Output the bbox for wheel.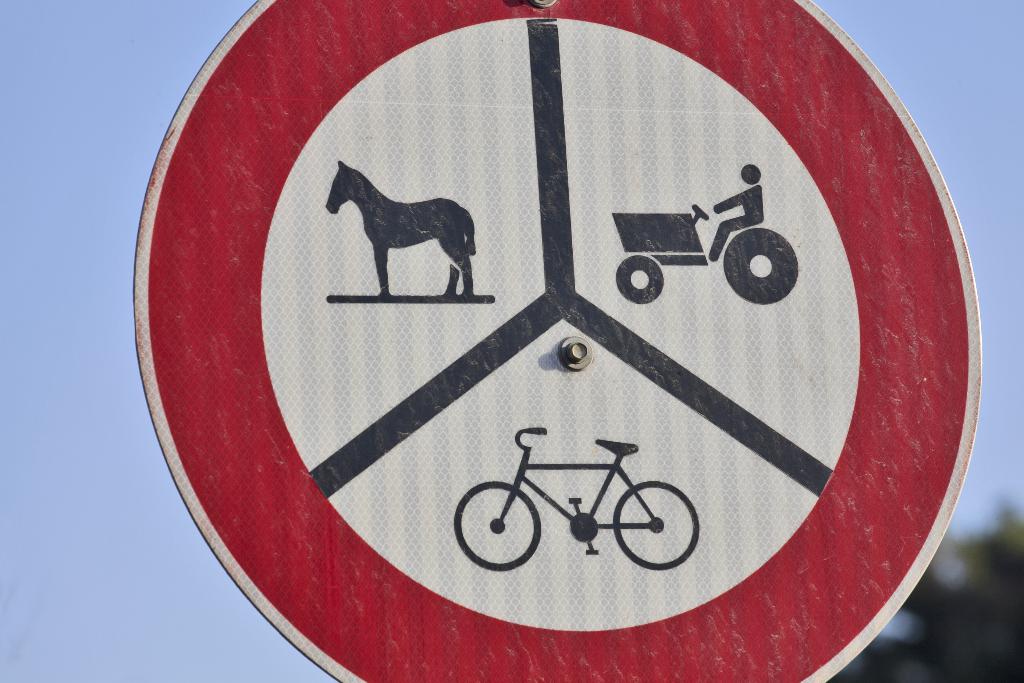
619,253,661,304.
